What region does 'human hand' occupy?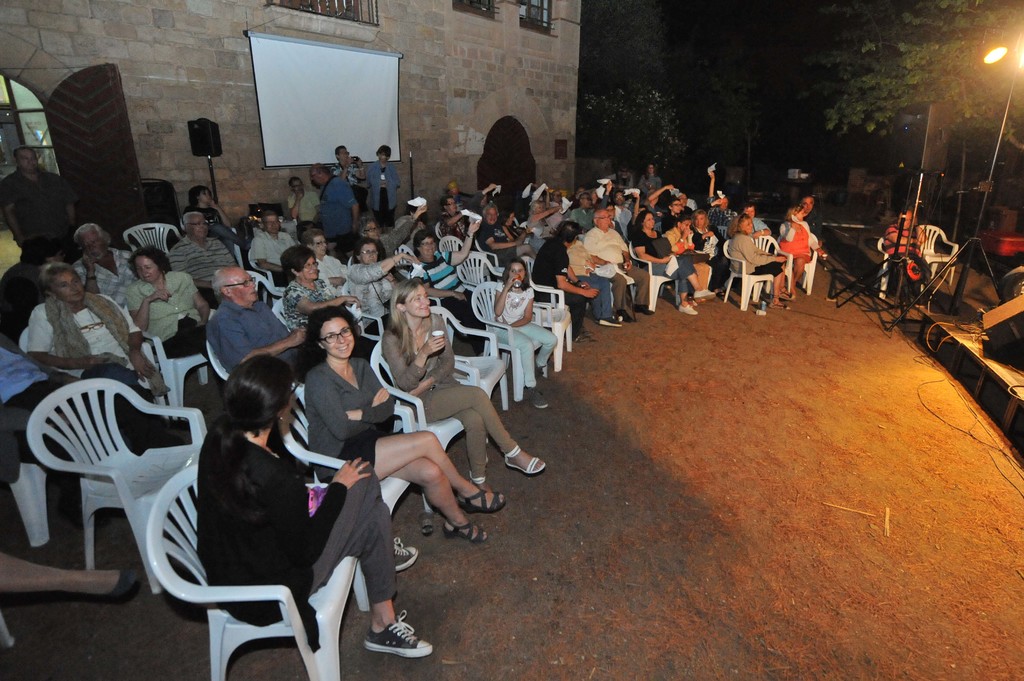
330,456,374,490.
